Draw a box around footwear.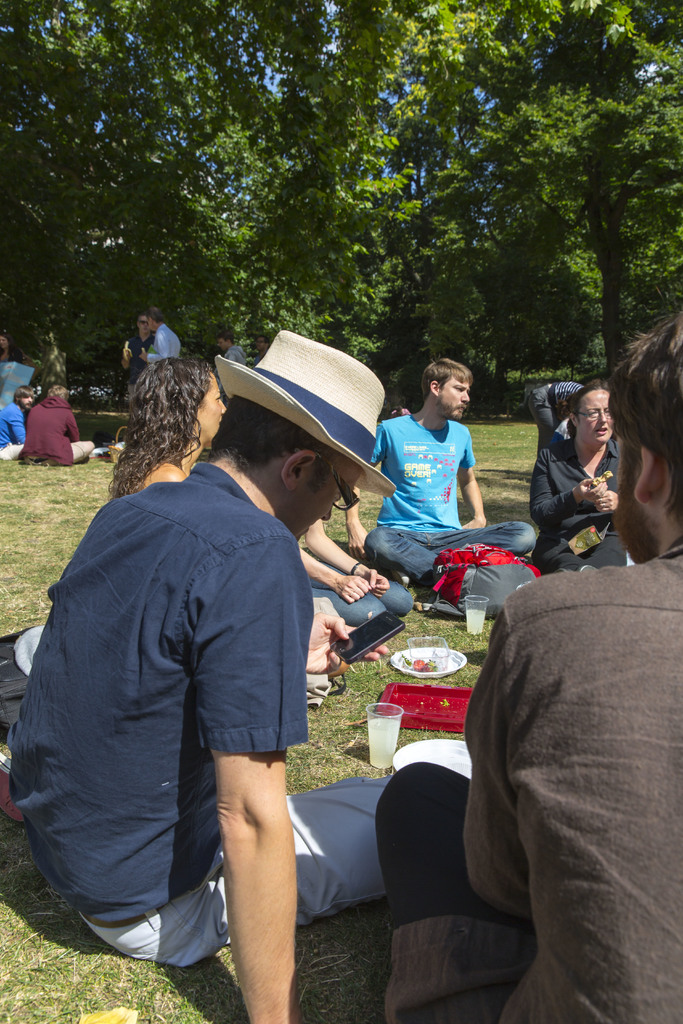
l=0, t=749, r=26, b=823.
